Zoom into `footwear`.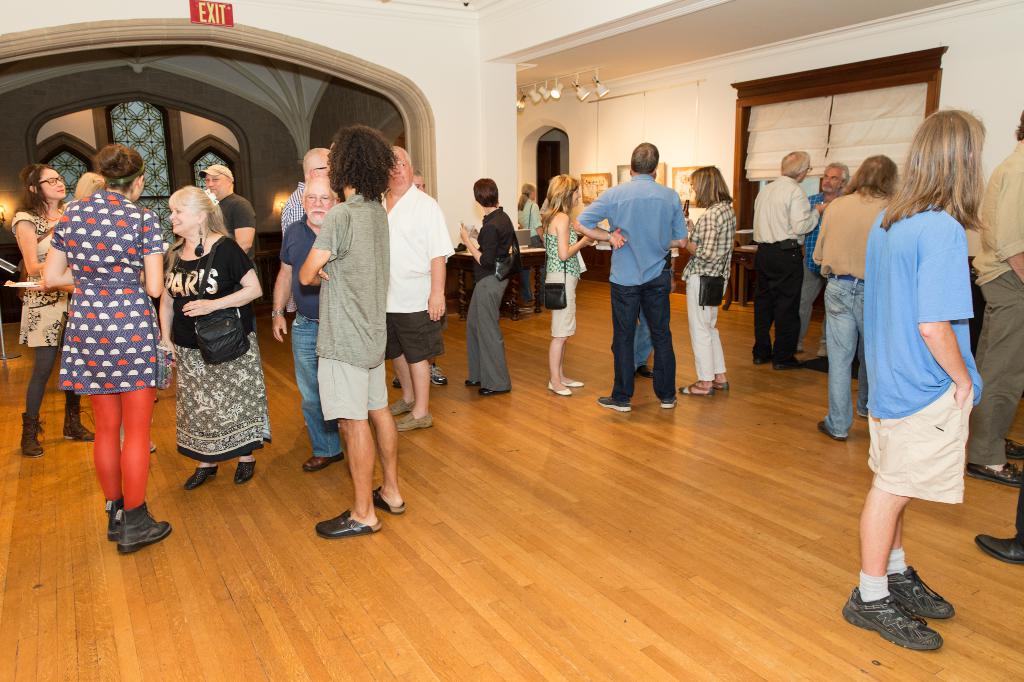
Zoom target: <bbox>314, 511, 368, 530</bbox>.
